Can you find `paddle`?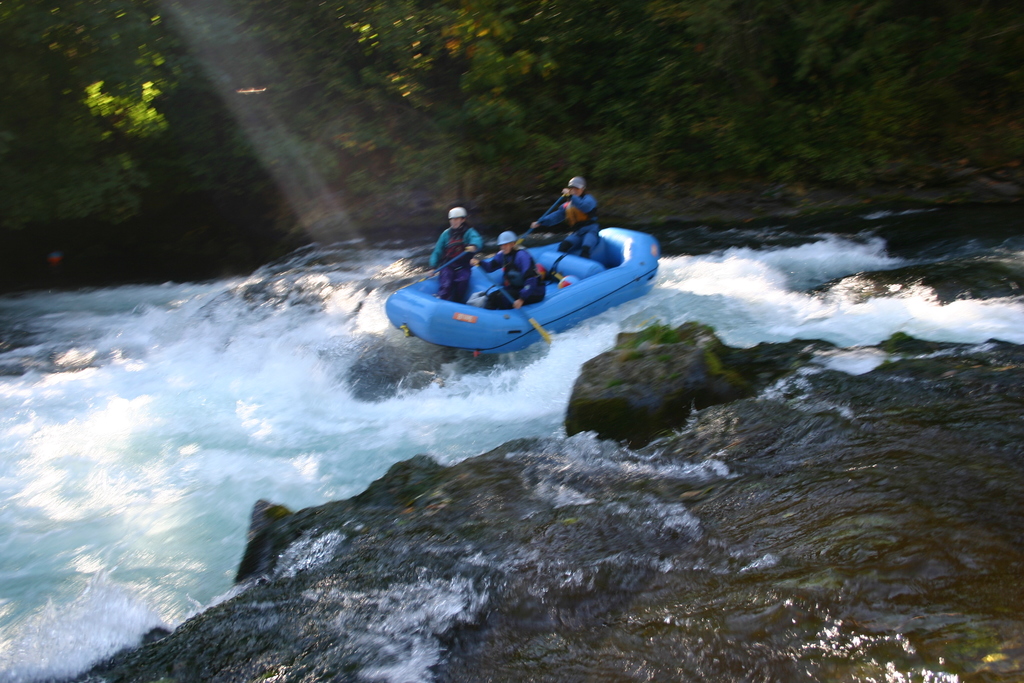
Yes, bounding box: (511,190,565,245).
